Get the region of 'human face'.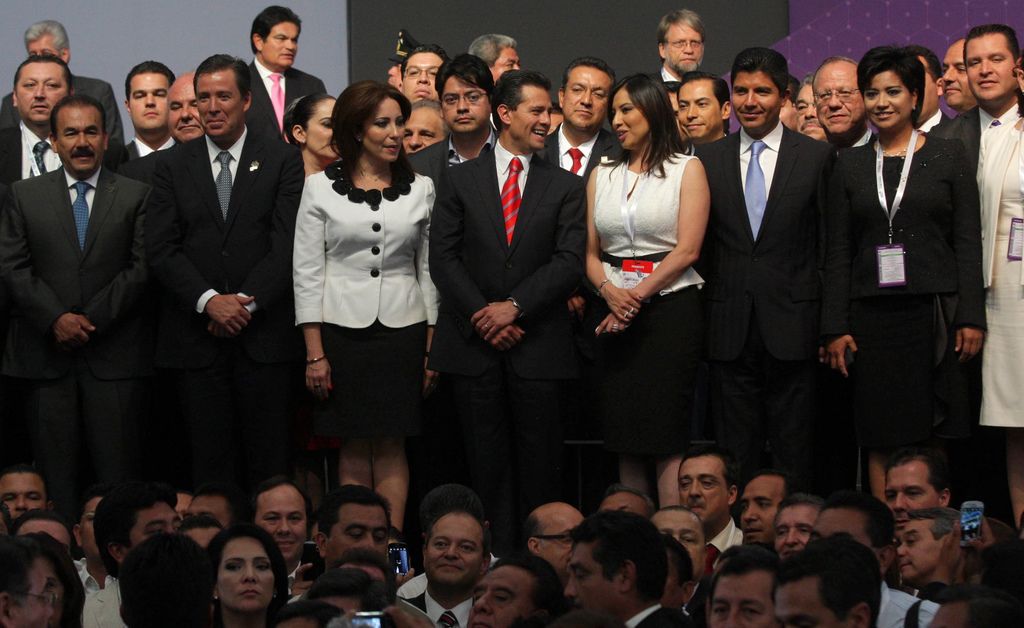
{"x1": 165, "y1": 82, "x2": 201, "y2": 140}.
